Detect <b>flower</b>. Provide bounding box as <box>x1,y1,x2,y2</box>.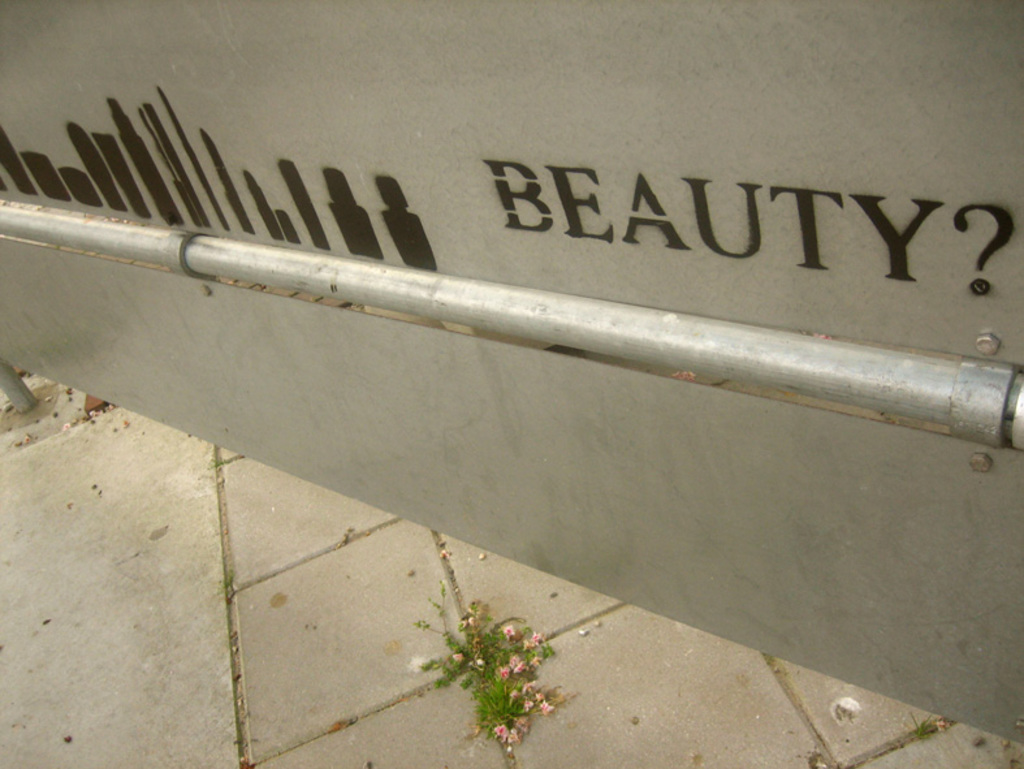
<box>517,661,526,678</box>.
